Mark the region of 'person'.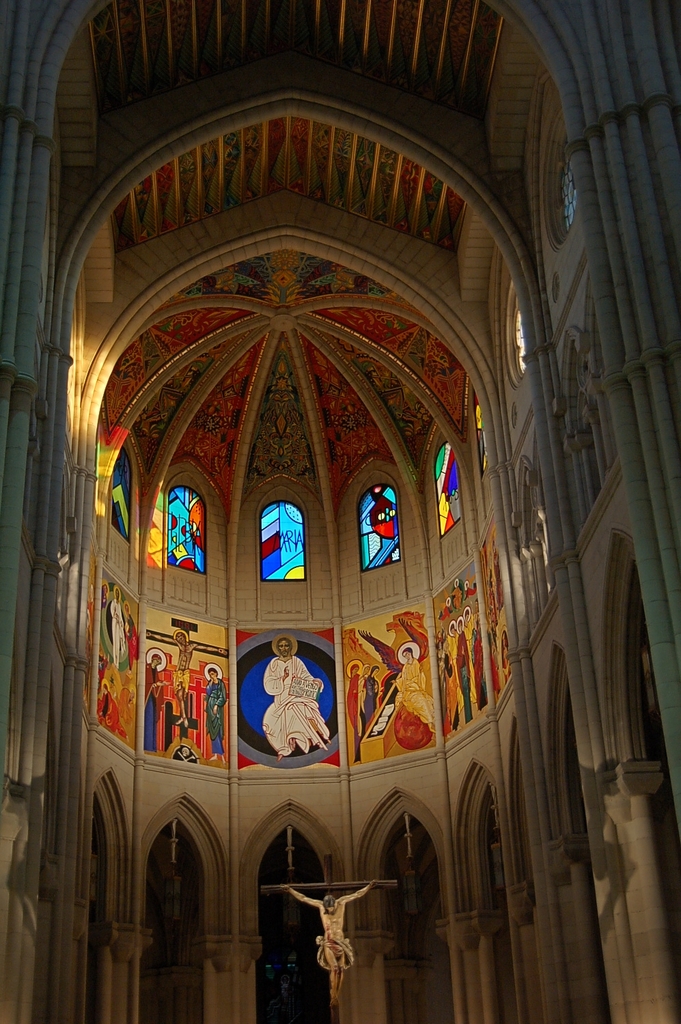
Region: 364/662/384/720.
